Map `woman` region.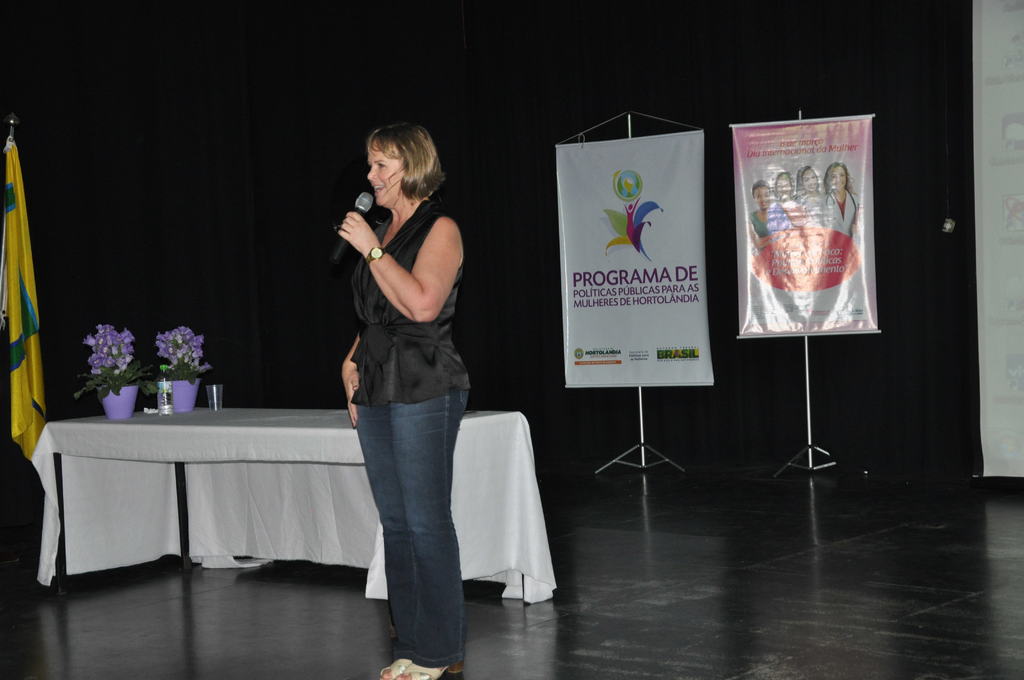
Mapped to select_region(319, 85, 489, 643).
